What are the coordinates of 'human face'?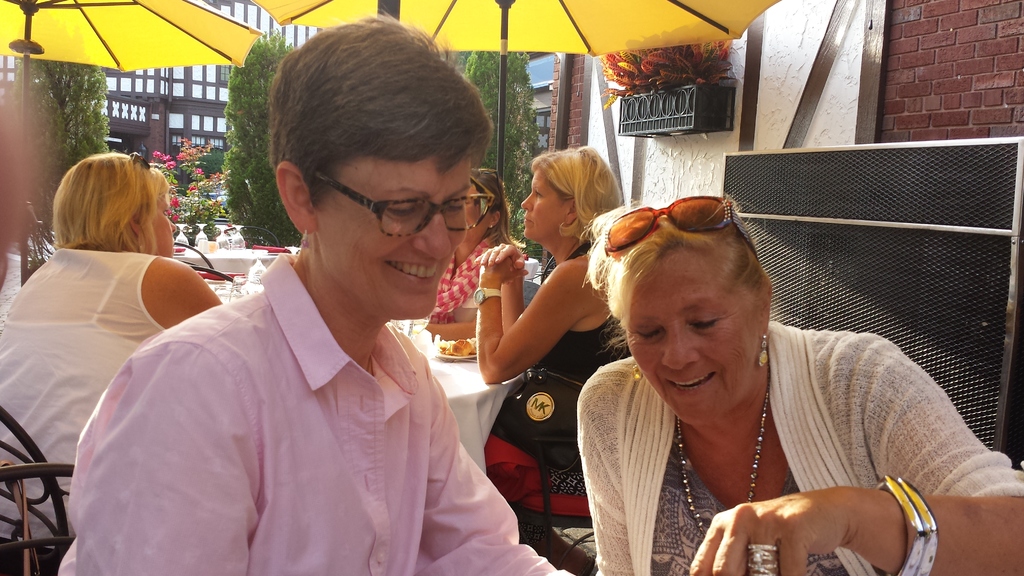
select_region(316, 150, 473, 324).
